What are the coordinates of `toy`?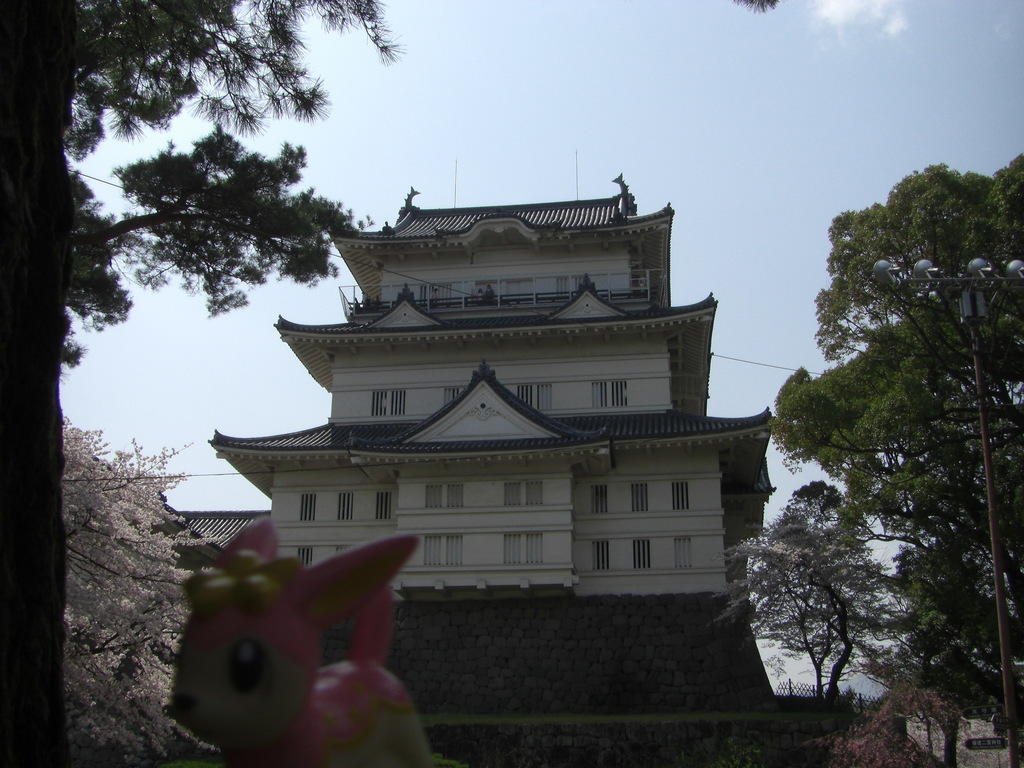
box(164, 516, 462, 767).
